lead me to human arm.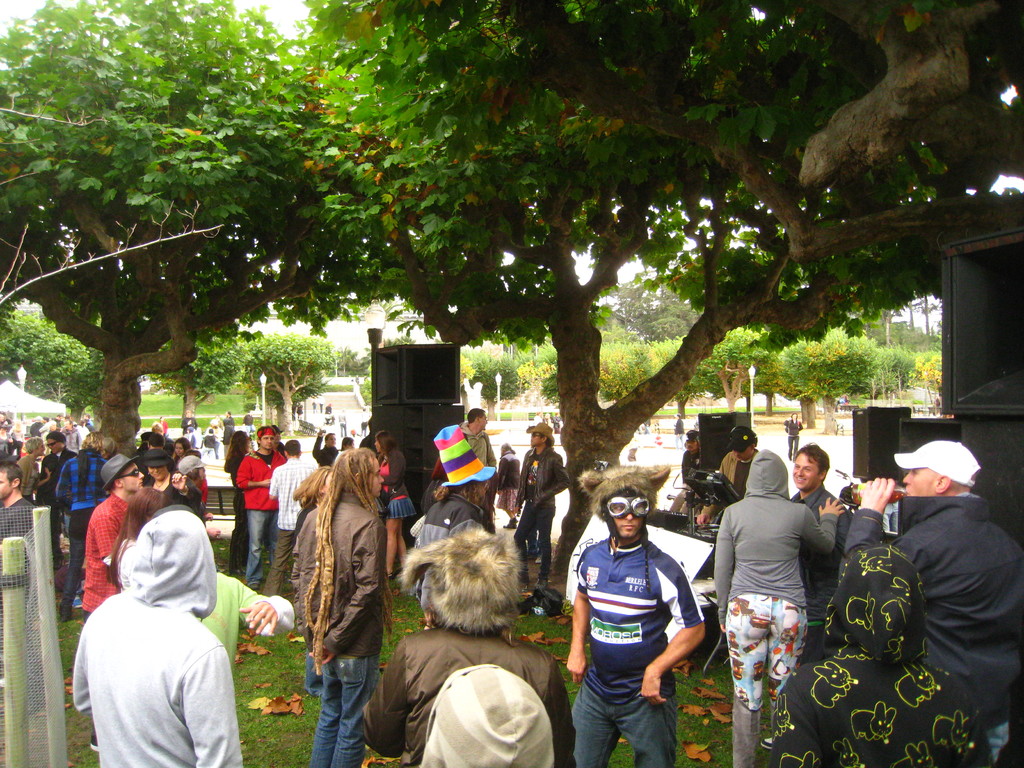
Lead to BBox(376, 452, 397, 490).
